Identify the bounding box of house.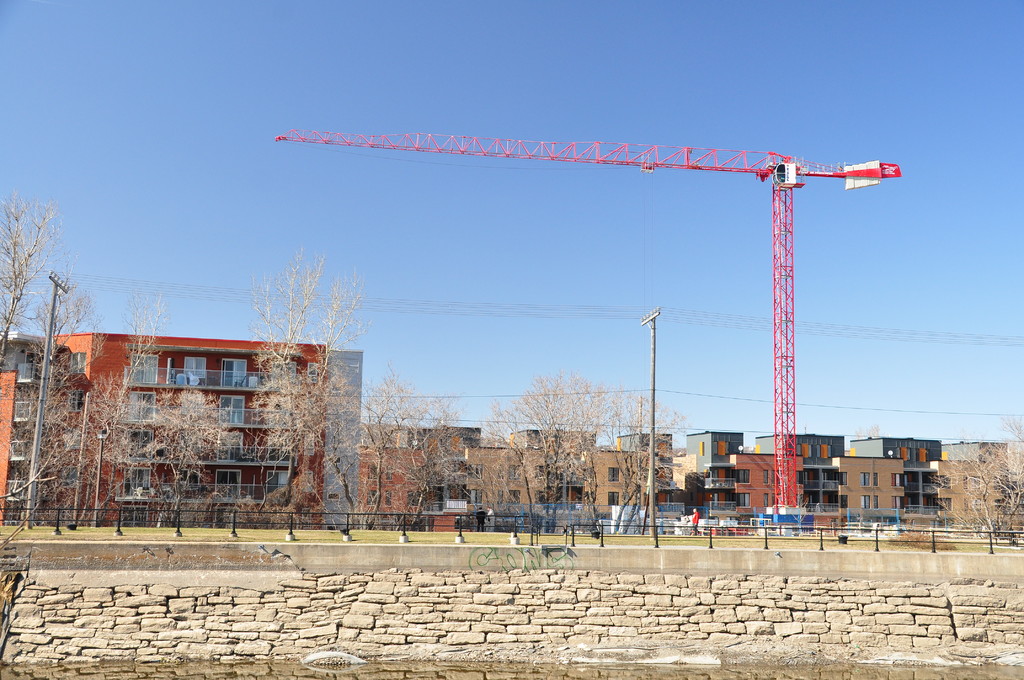
locate(844, 436, 940, 530).
